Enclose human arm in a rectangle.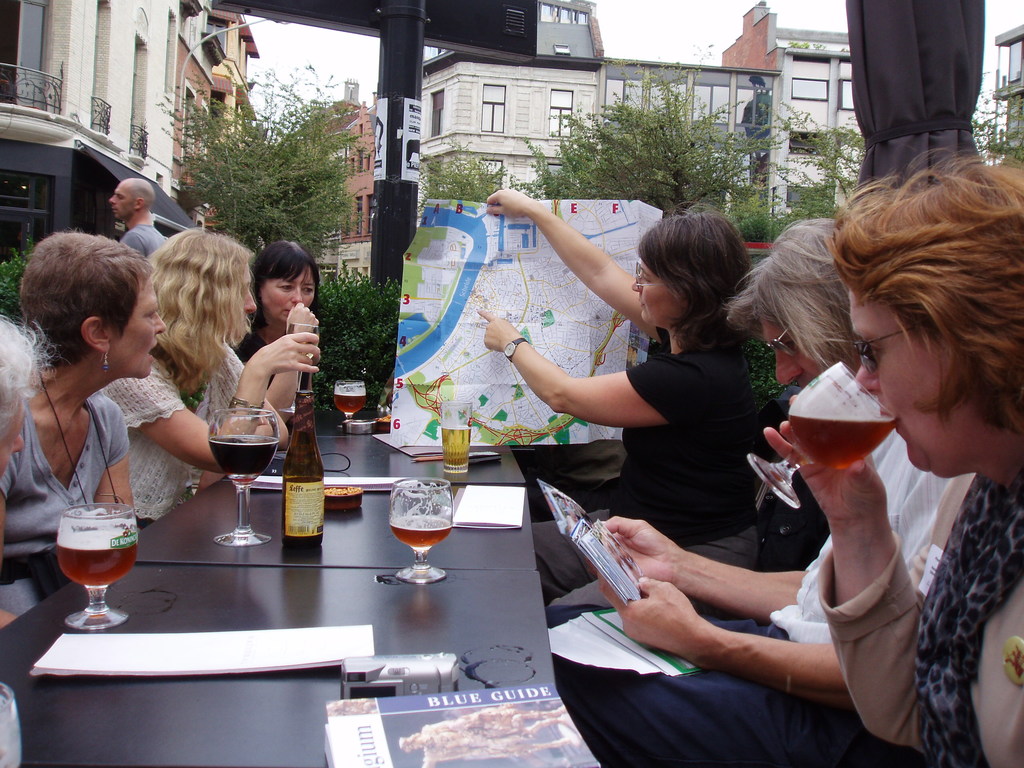
box=[257, 298, 316, 426].
